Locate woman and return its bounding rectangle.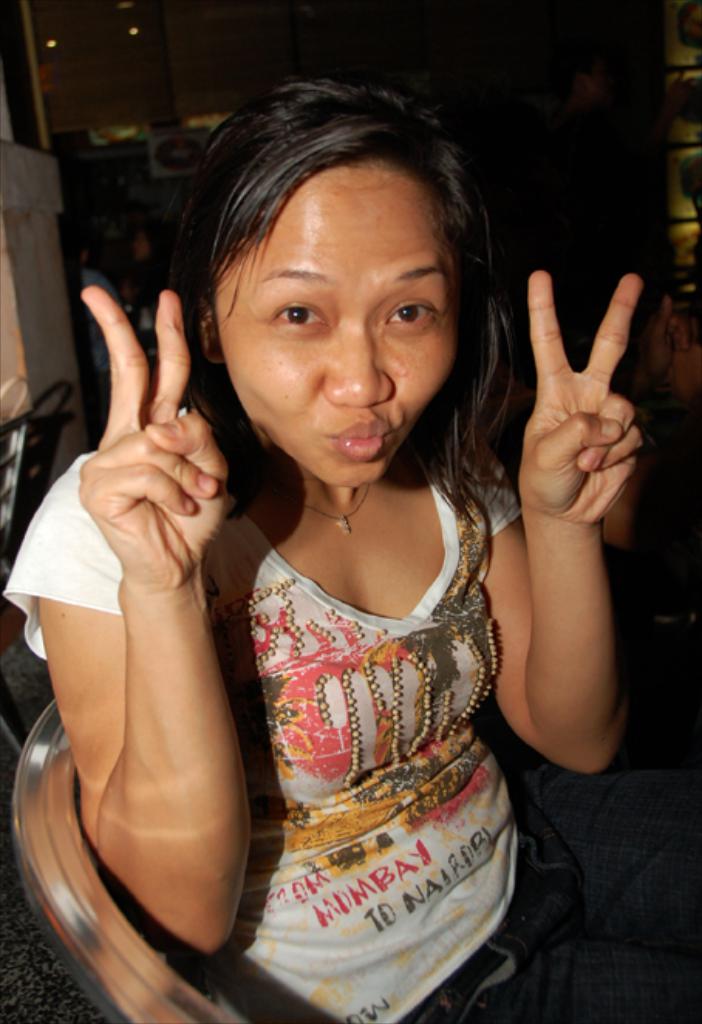
(6, 79, 694, 1022).
